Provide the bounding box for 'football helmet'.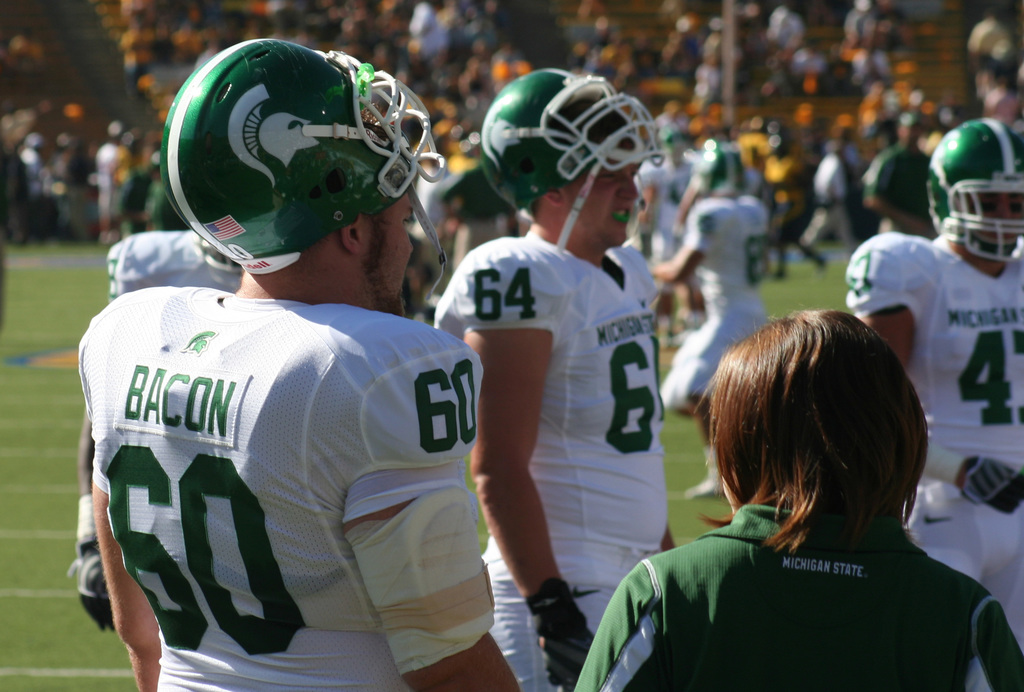
box=[480, 58, 672, 225].
